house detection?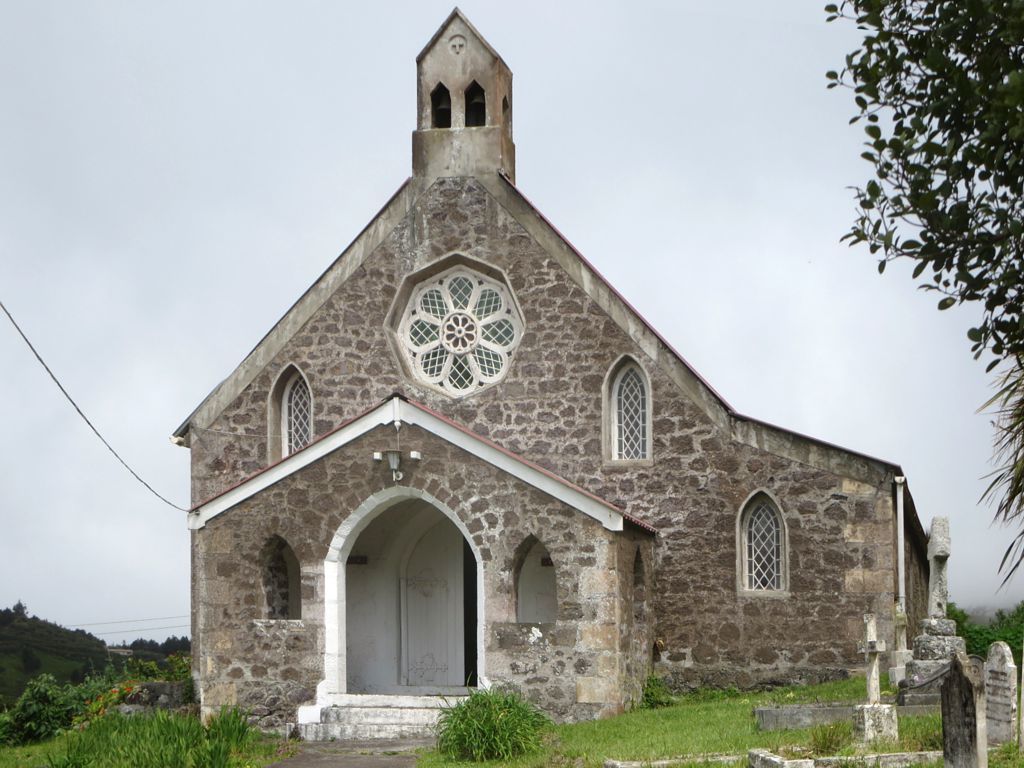
<box>176,7,930,746</box>
